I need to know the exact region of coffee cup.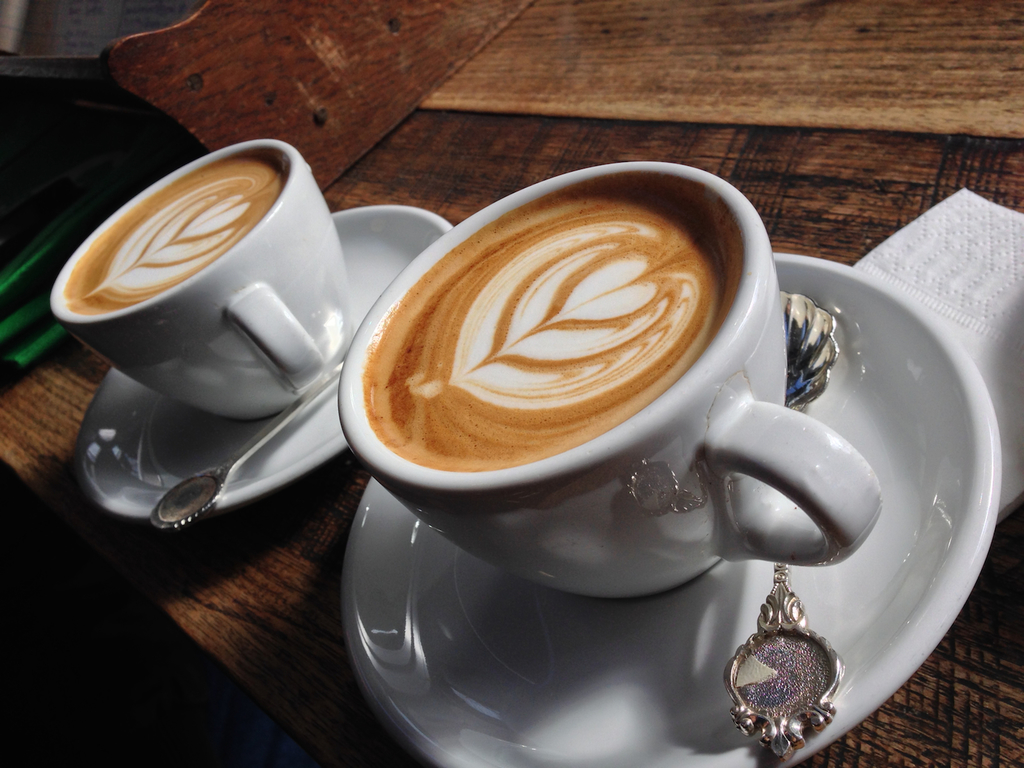
Region: x1=45 y1=140 x2=351 y2=428.
